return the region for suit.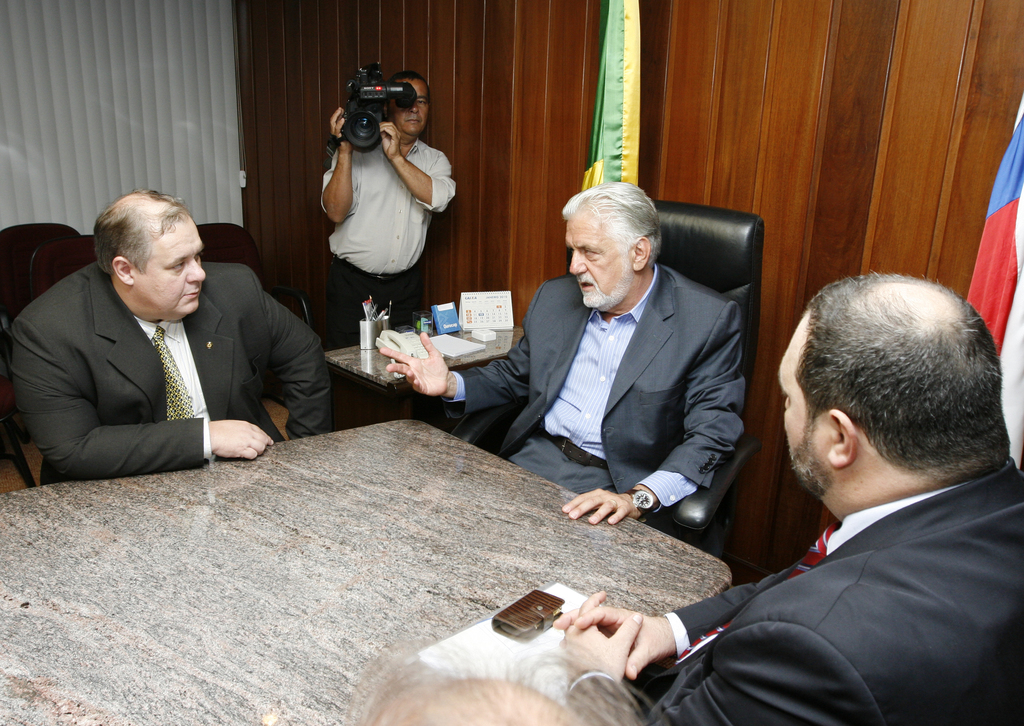
8,261,332,489.
